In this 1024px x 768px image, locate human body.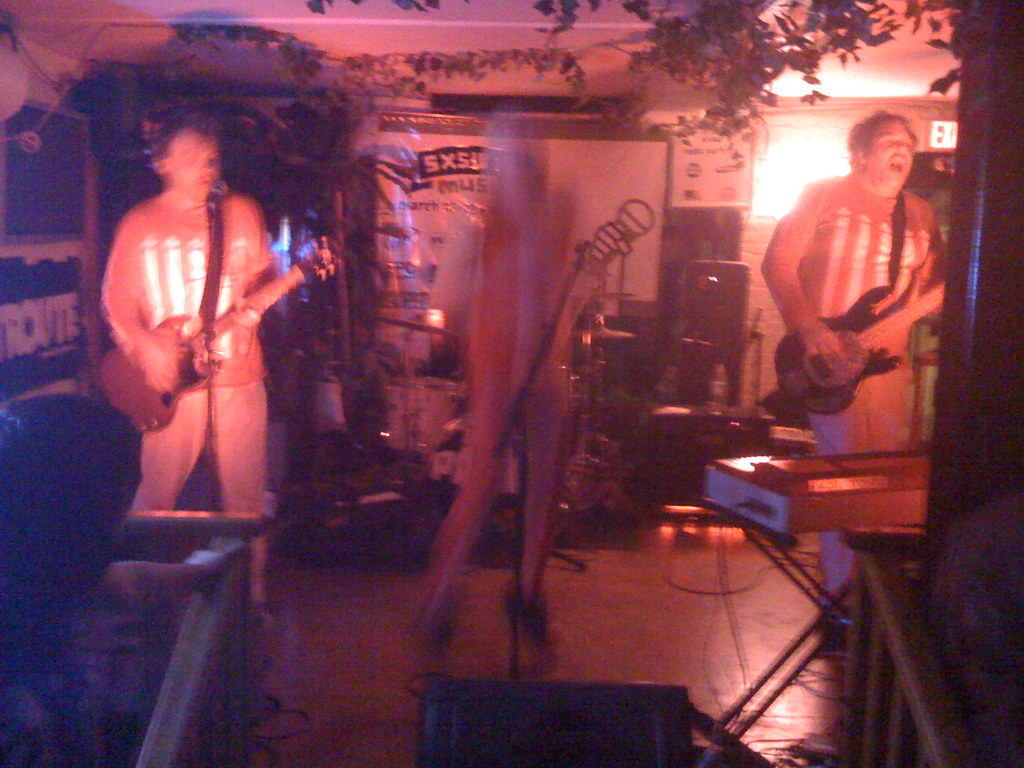
Bounding box: x1=760, y1=109, x2=955, y2=624.
